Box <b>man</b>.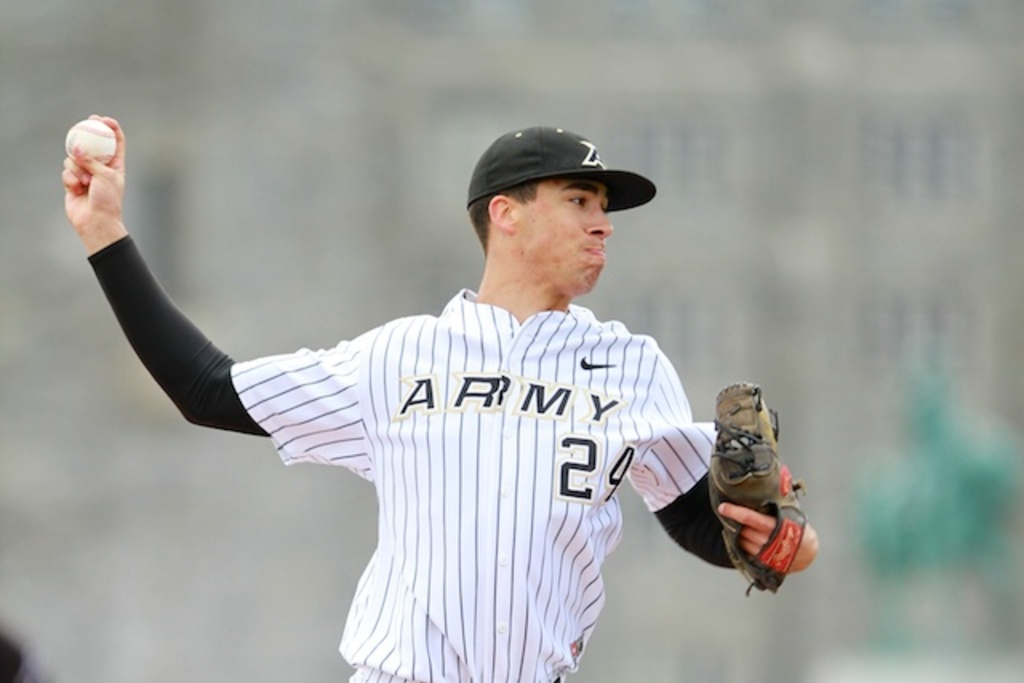
{"x1": 118, "y1": 94, "x2": 768, "y2": 678}.
